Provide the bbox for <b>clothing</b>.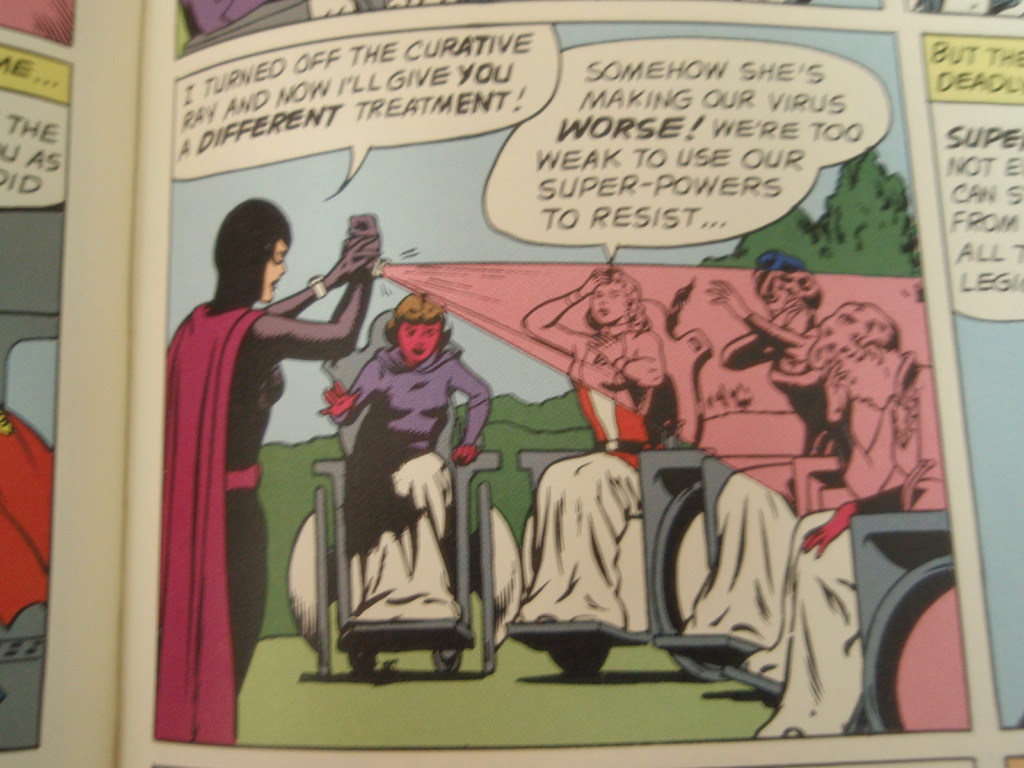
rect(499, 335, 666, 635).
